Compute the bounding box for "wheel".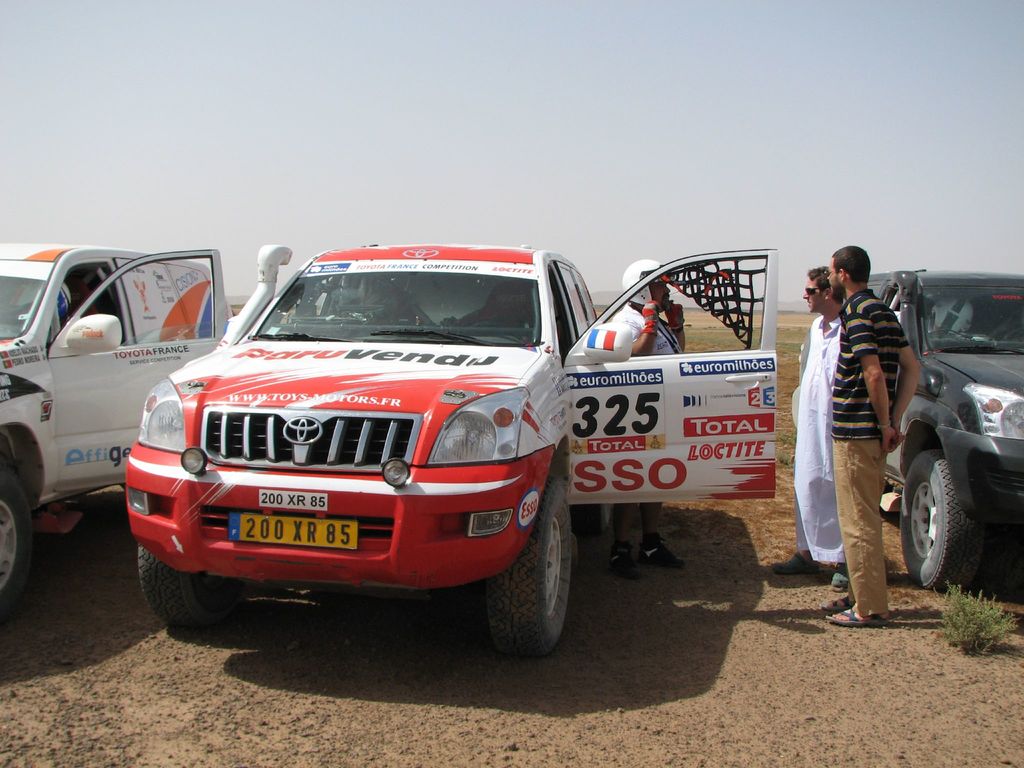
0/464/37/623.
